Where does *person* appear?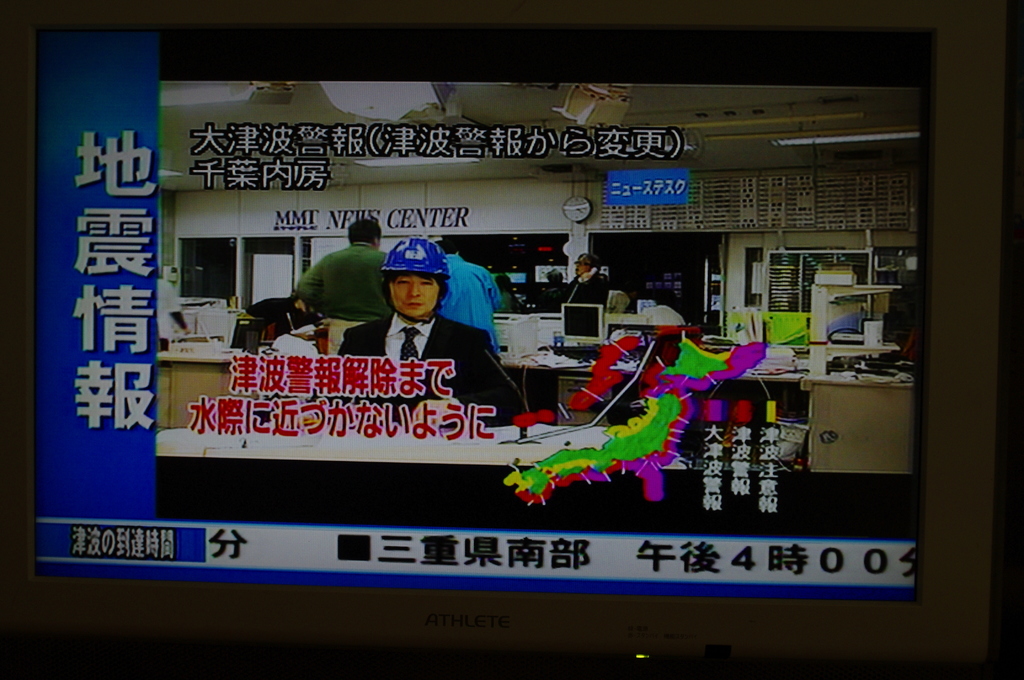
Appears at crop(637, 287, 690, 325).
